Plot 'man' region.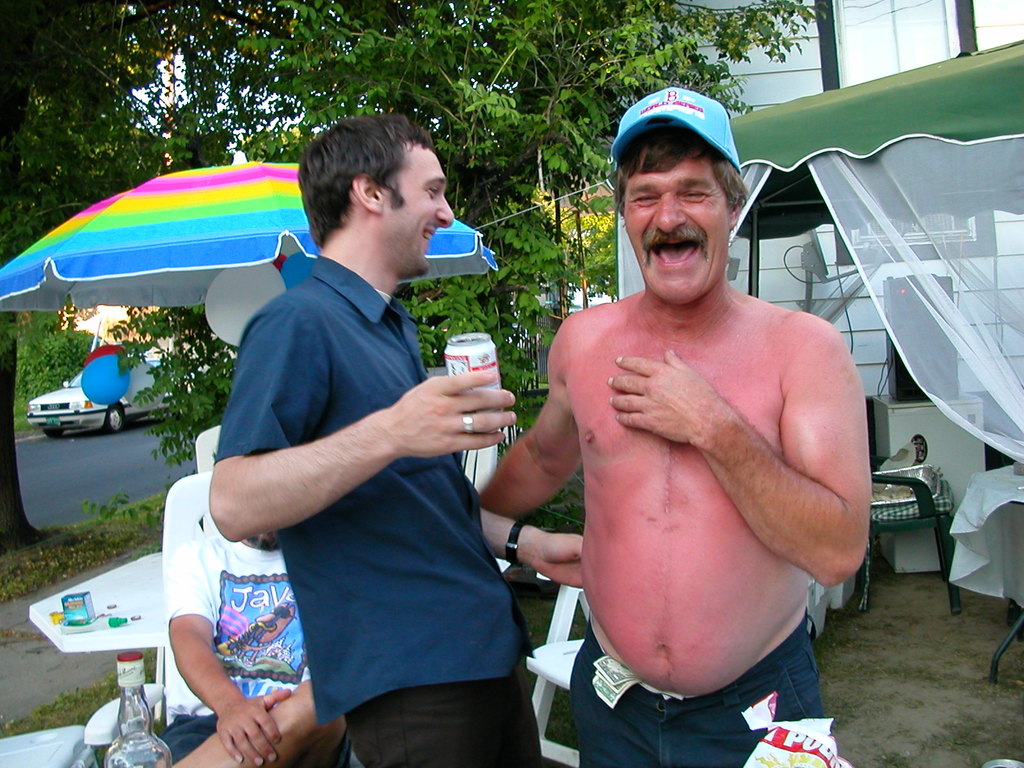
Plotted at left=159, top=462, right=355, bottom=767.
